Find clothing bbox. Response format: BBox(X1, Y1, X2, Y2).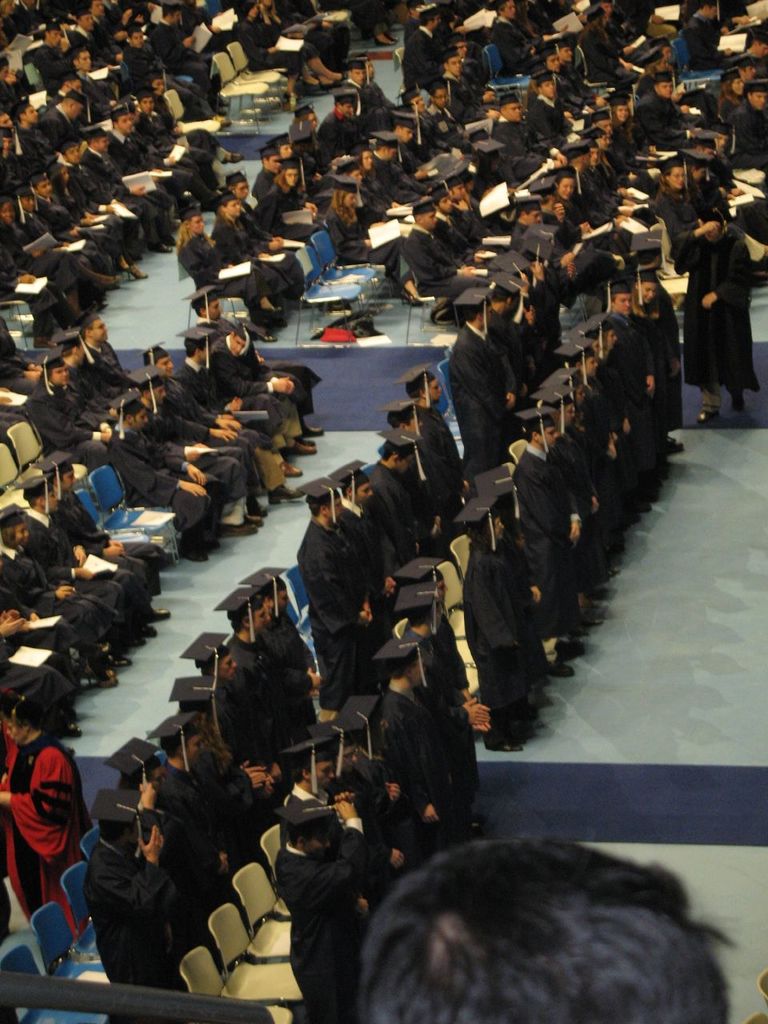
BBox(274, 820, 364, 1022).
